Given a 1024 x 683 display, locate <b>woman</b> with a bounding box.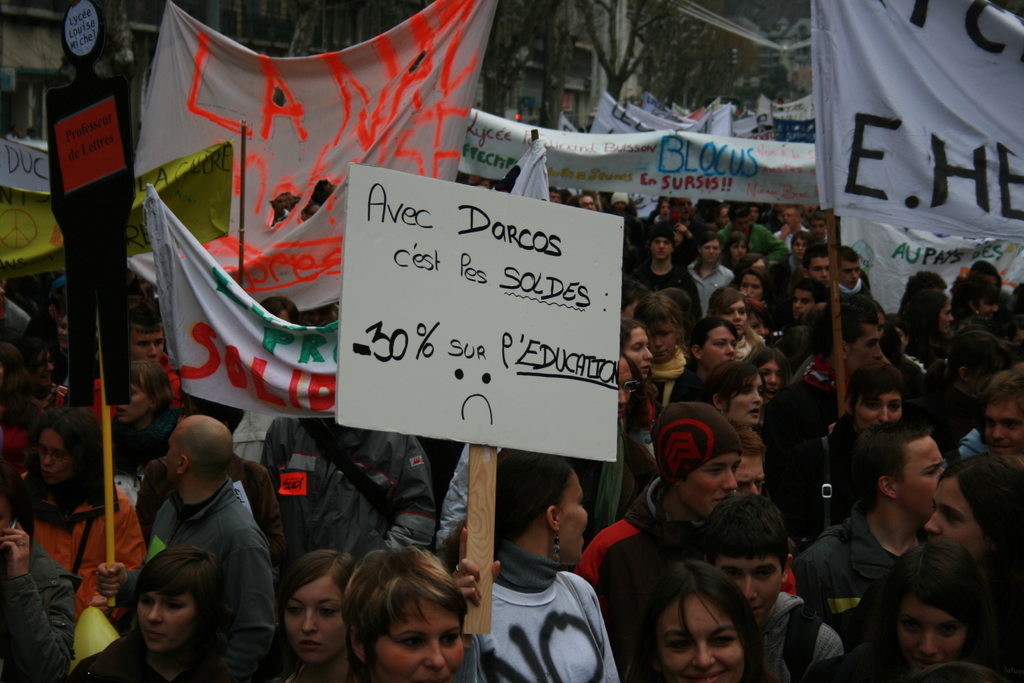
Located: bbox(17, 411, 148, 630).
